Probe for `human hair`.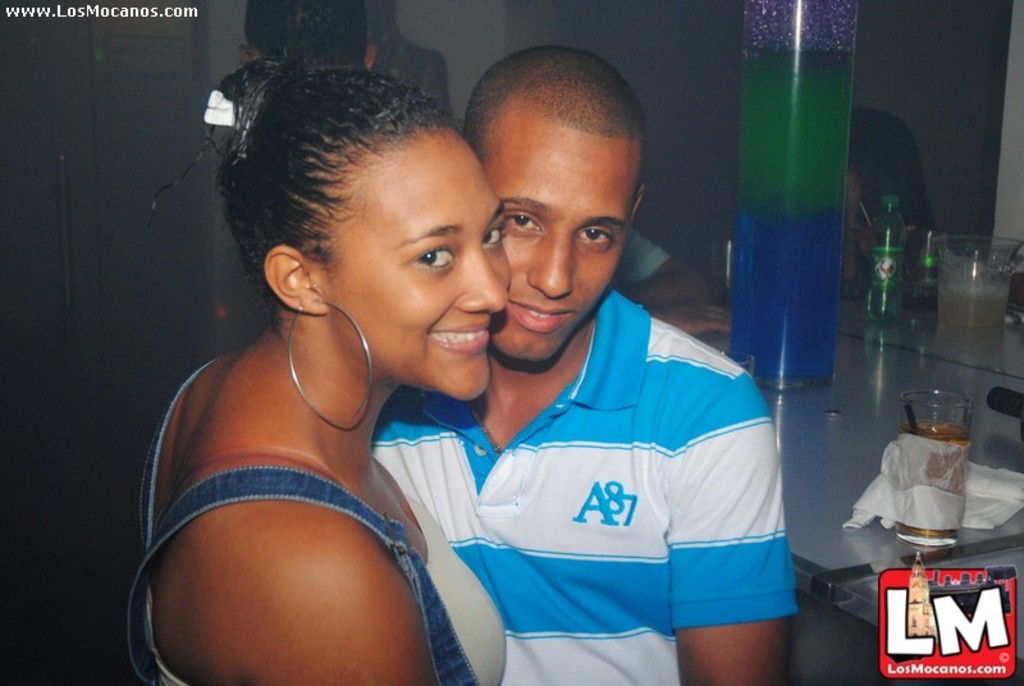
Probe result: x1=243, y1=0, x2=367, y2=60.
